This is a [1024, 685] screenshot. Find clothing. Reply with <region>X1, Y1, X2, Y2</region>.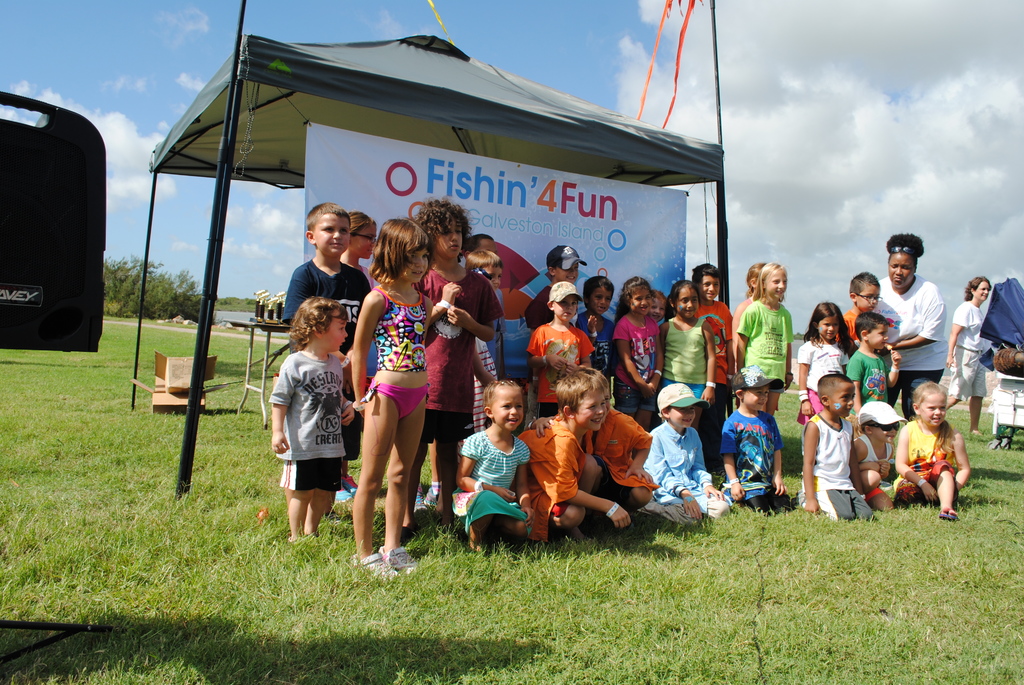
<region>612, 313, 659, 426</region>.
